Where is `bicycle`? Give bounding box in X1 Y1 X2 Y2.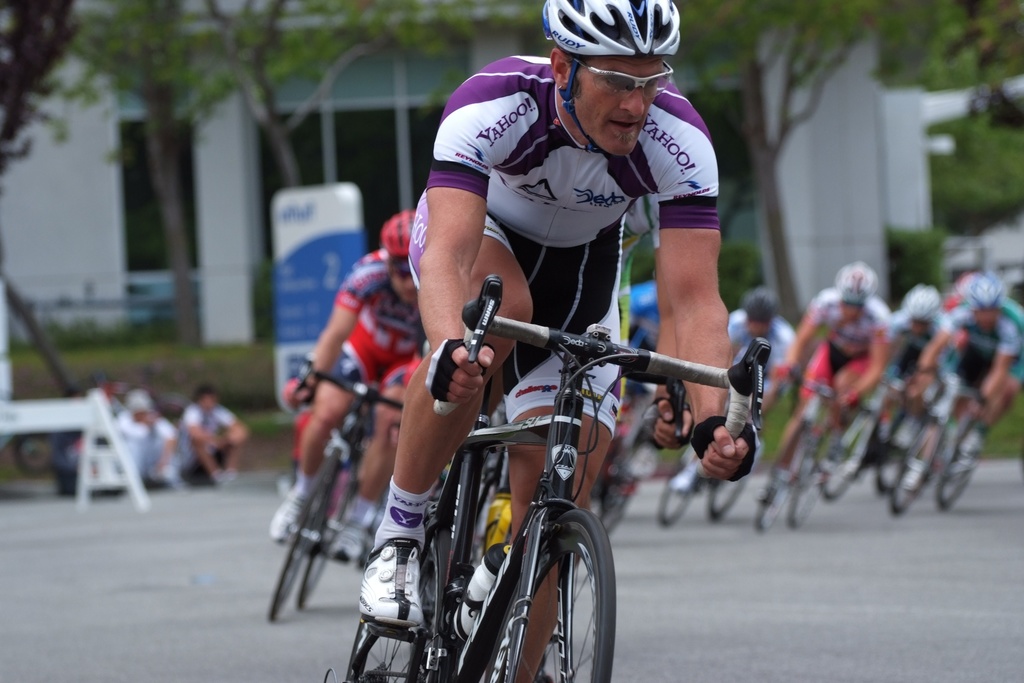
595 379 665 527.
